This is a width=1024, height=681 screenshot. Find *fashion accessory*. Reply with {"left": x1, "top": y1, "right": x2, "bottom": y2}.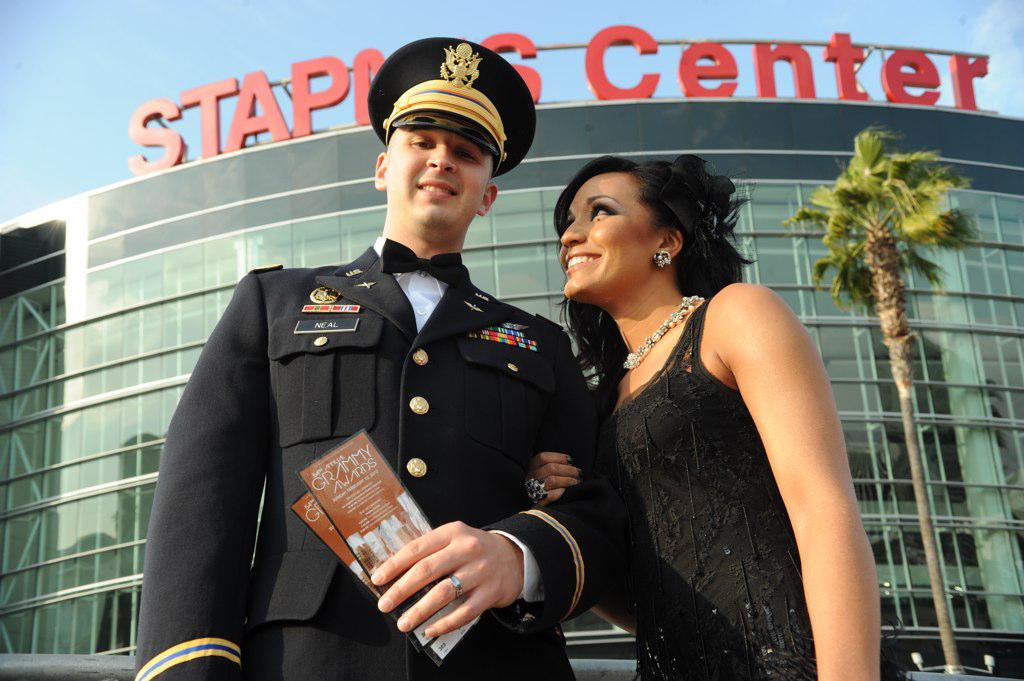
{"left": 526, "top": 477, "right": 545, "bottom": 502}.
